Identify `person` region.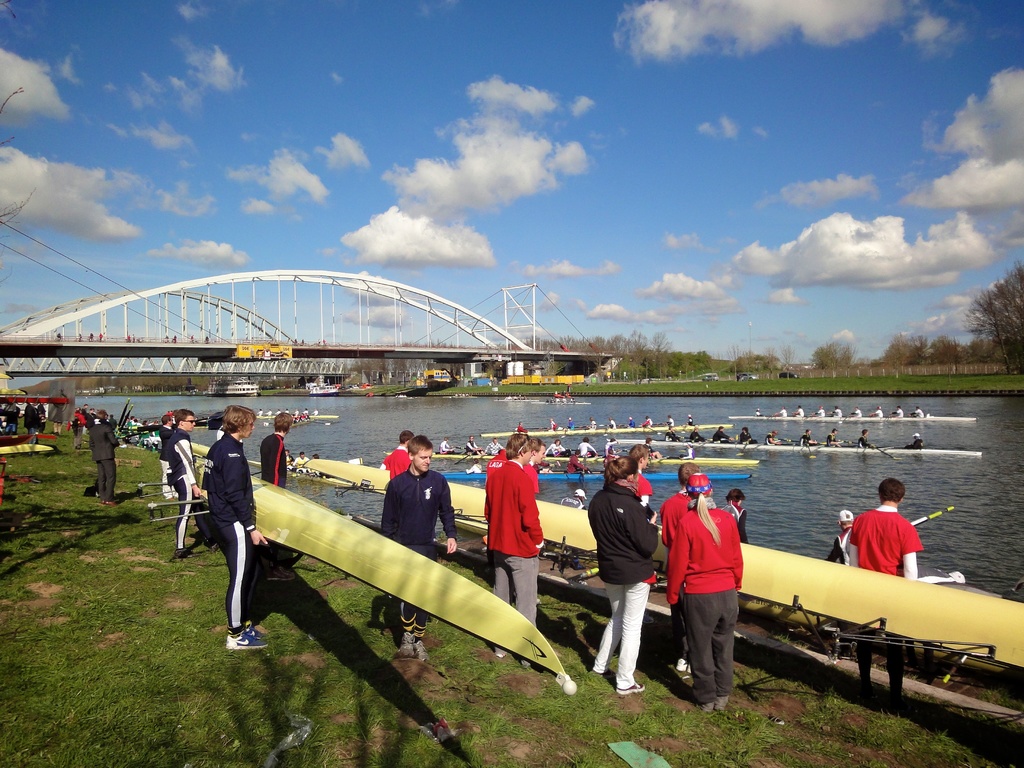
Region: bbox(588, 455, 644, 697).
